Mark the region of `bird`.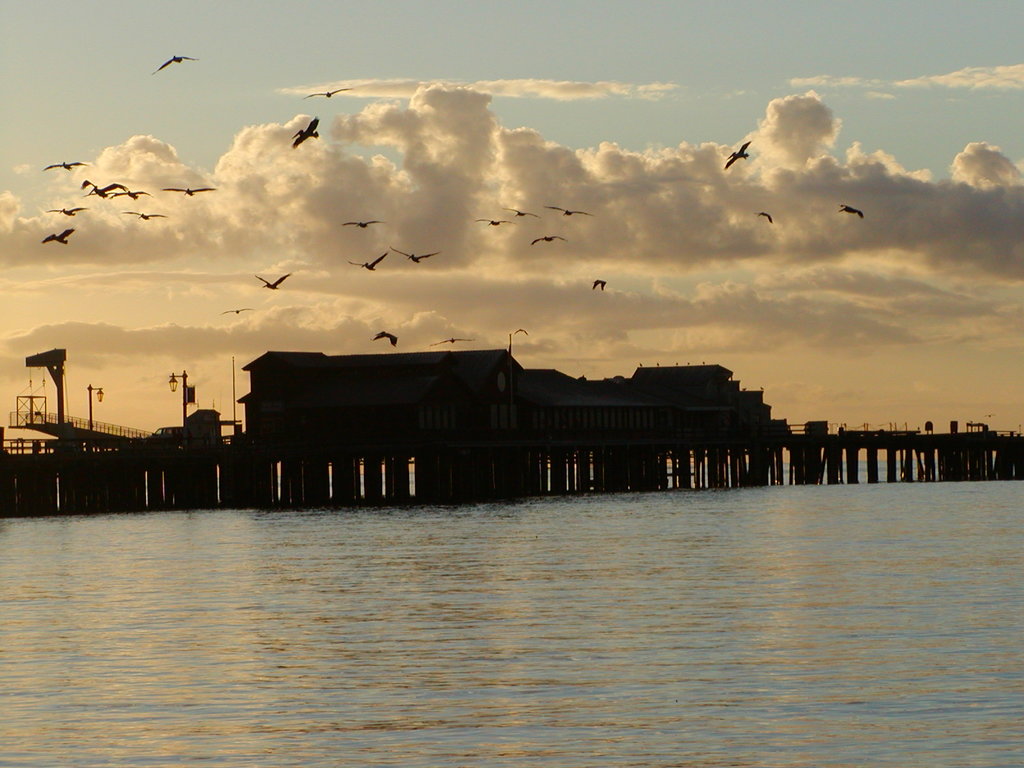
Region: 303, 87, 356, 101.
